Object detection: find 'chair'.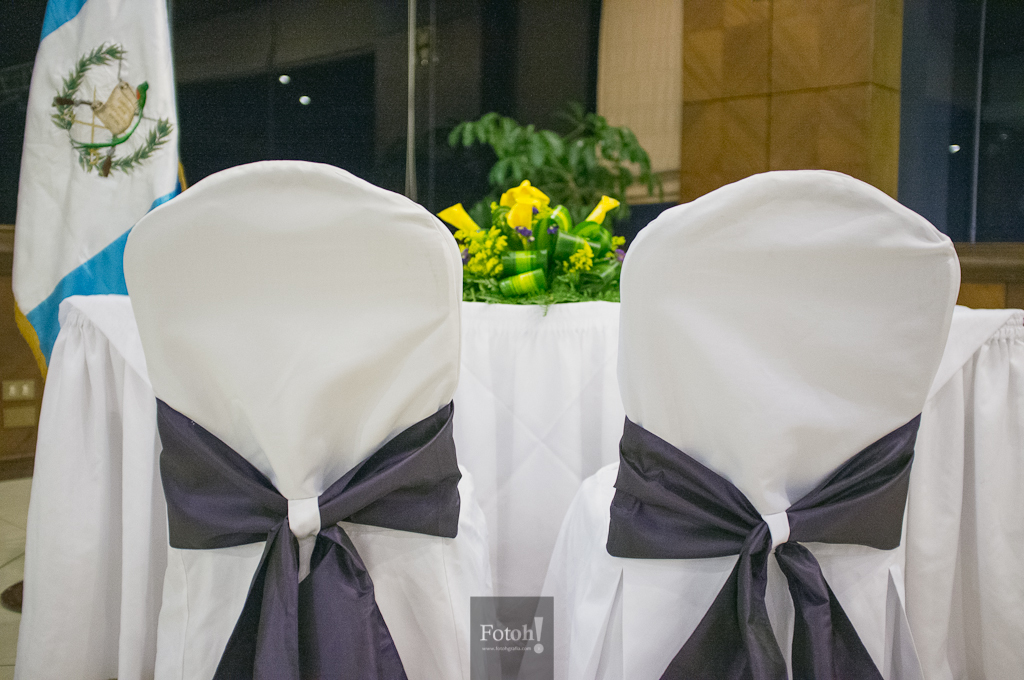
BBox(0, 174, 491, 679).
